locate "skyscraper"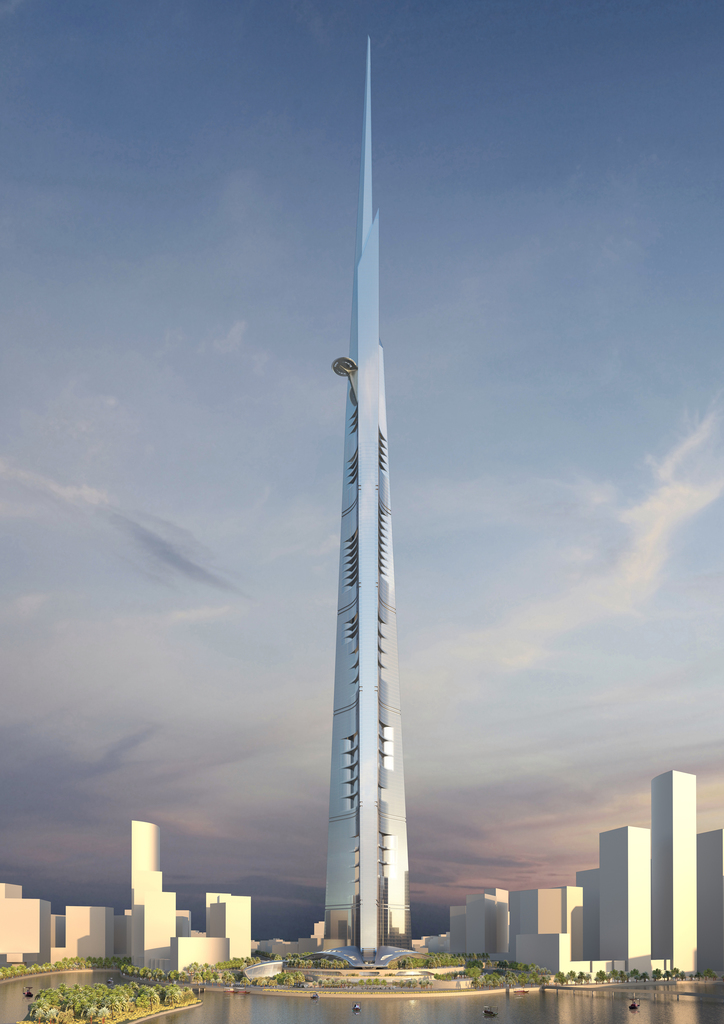
x1=649 y1=771 x2=696 y2=981
